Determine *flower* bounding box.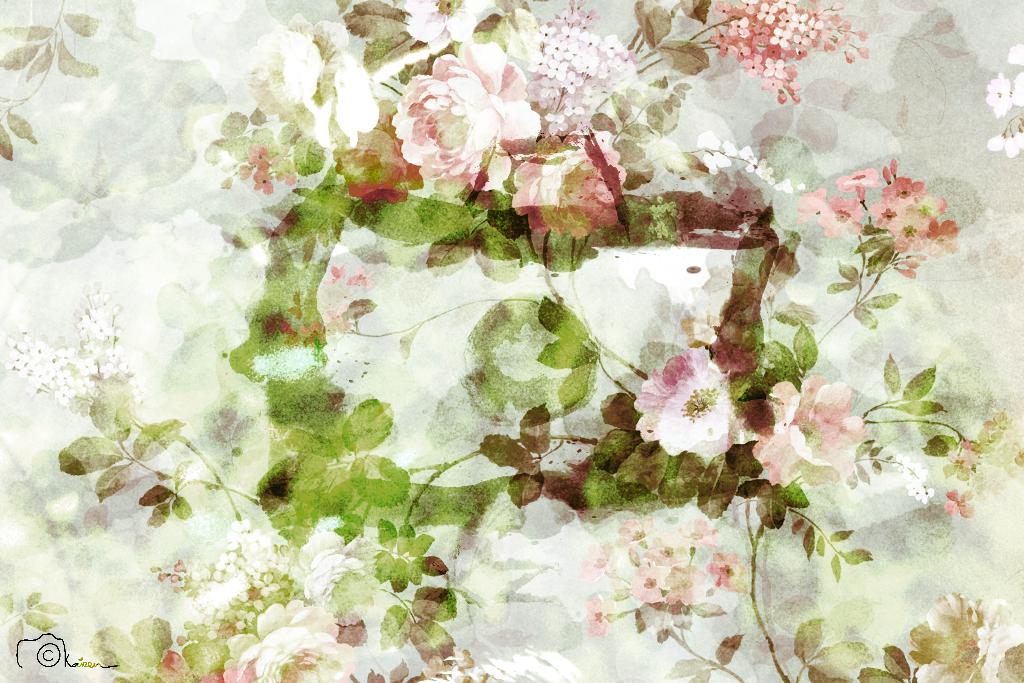
Determined: detection(769, 377, 862, 471).
